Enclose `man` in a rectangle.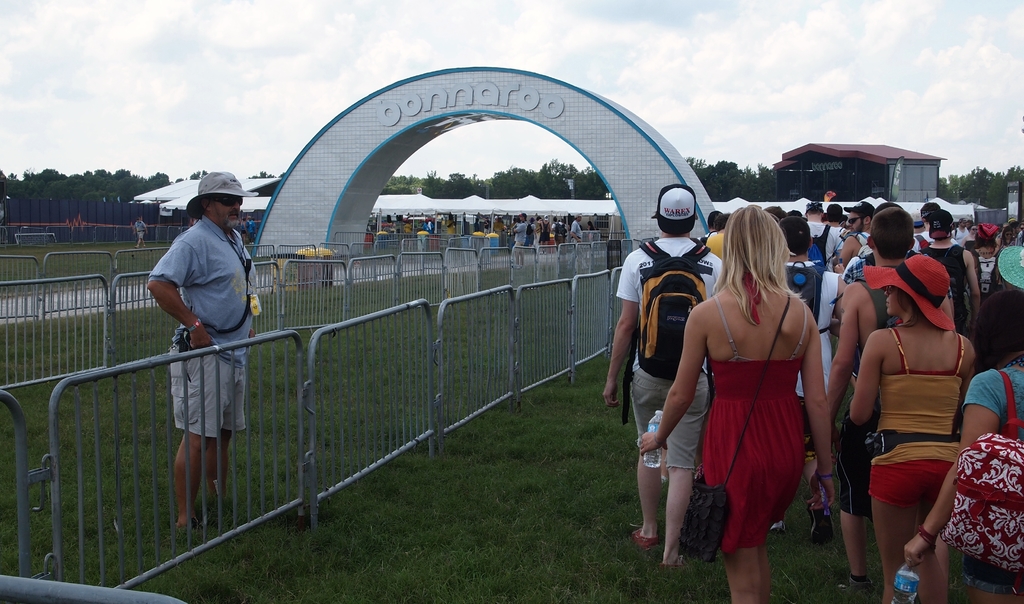
[left=832, top=200, right=876, bottom=279].
